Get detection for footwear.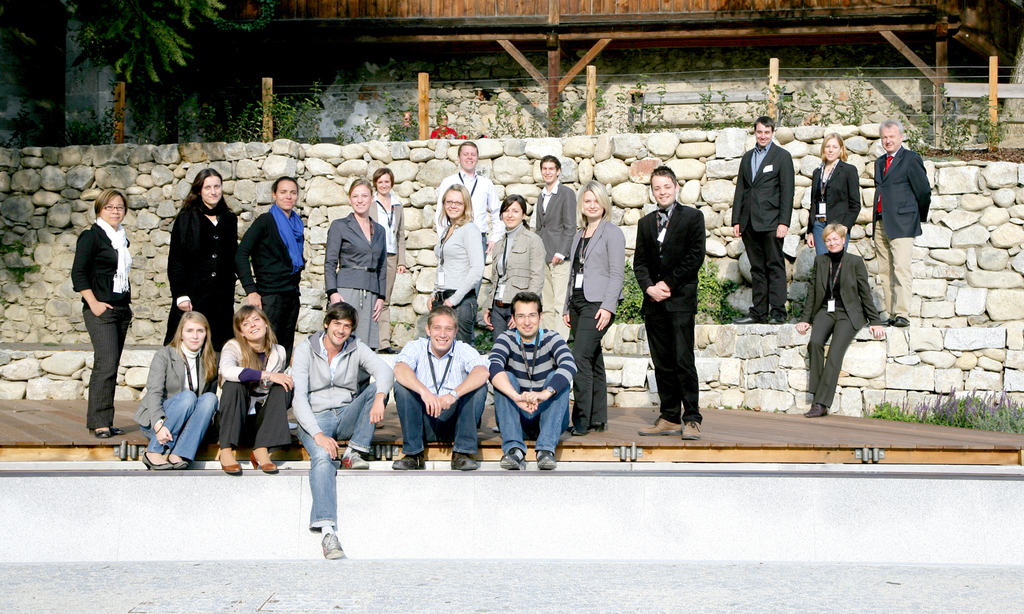
Detection: left=143, top=451, right=173, bottom=471.
